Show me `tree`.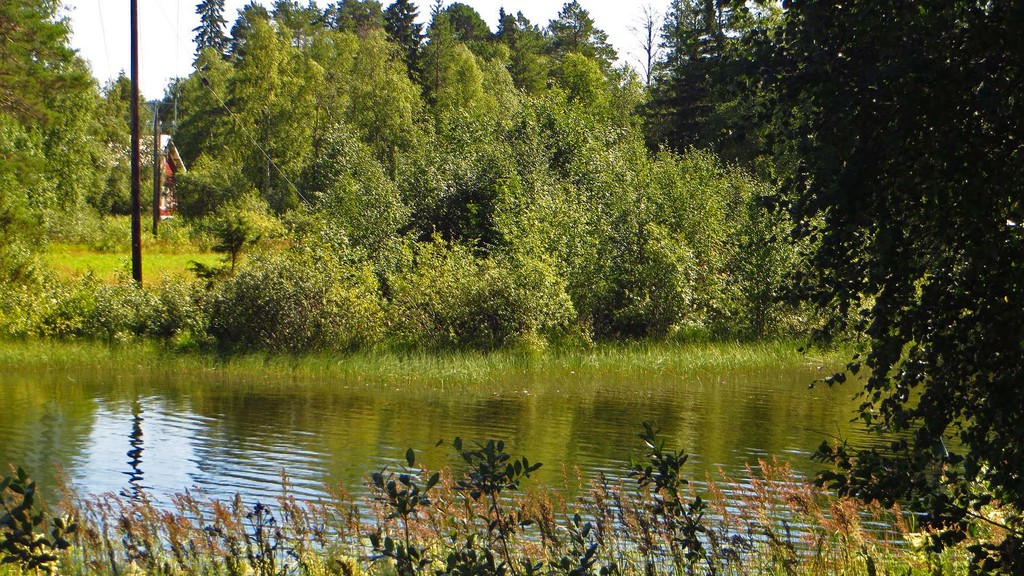
`tree` is here: <box>285,22,364,195</box>.
